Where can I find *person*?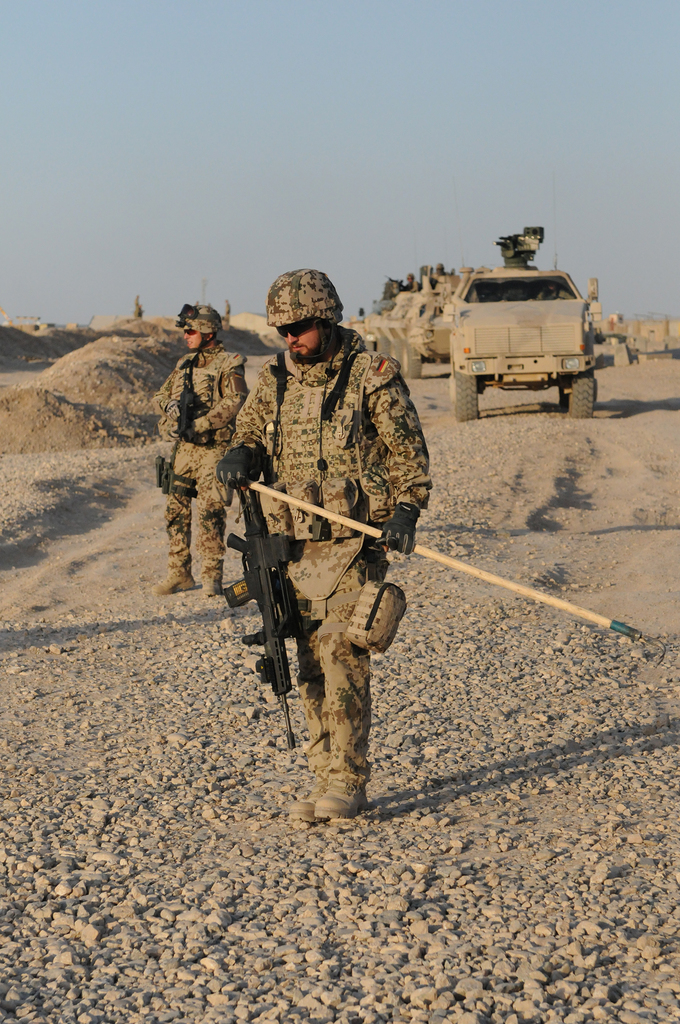
You can find it at 229:296:419:832.
